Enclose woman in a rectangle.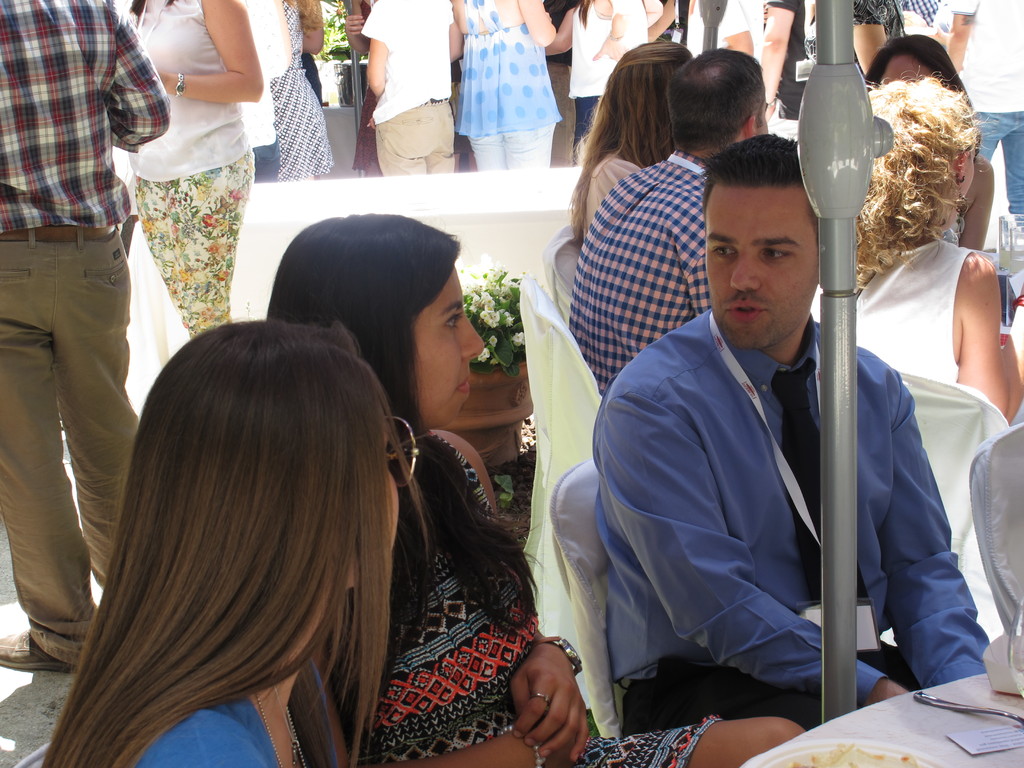
117:0:259:349.
